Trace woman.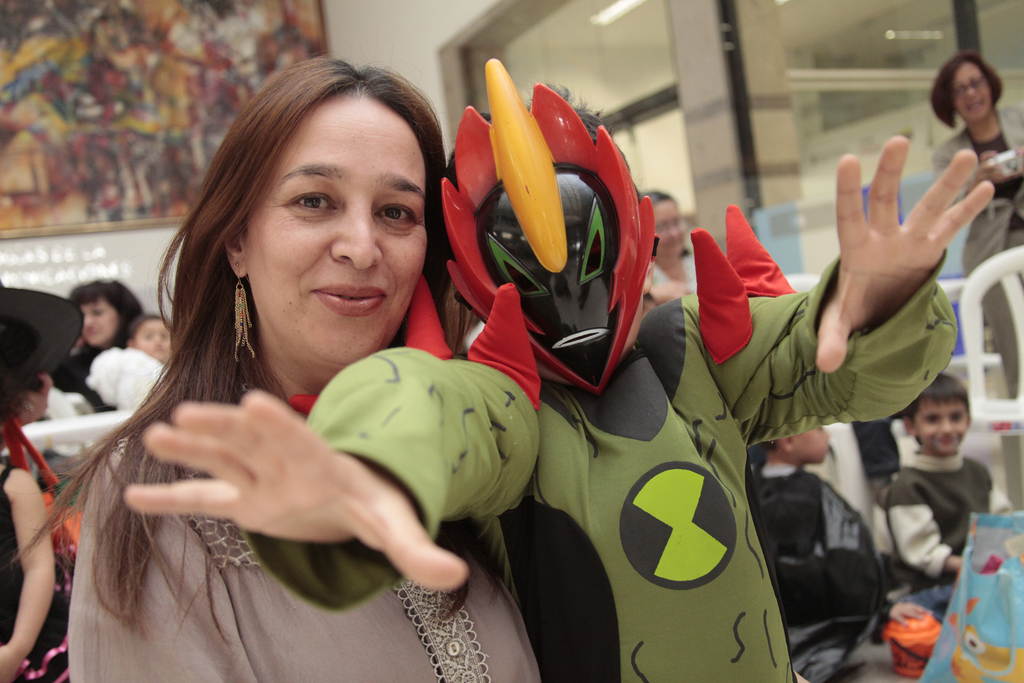
Traced to Rect(623, 184, 708, 304).
